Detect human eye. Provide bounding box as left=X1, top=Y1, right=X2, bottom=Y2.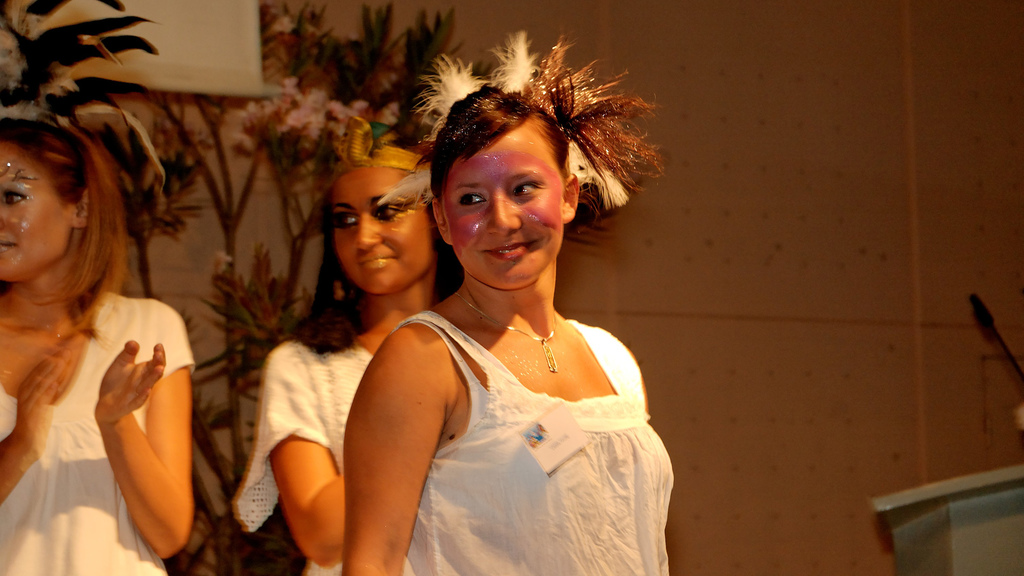
left=333, top=216, right=359, bottom=234.
